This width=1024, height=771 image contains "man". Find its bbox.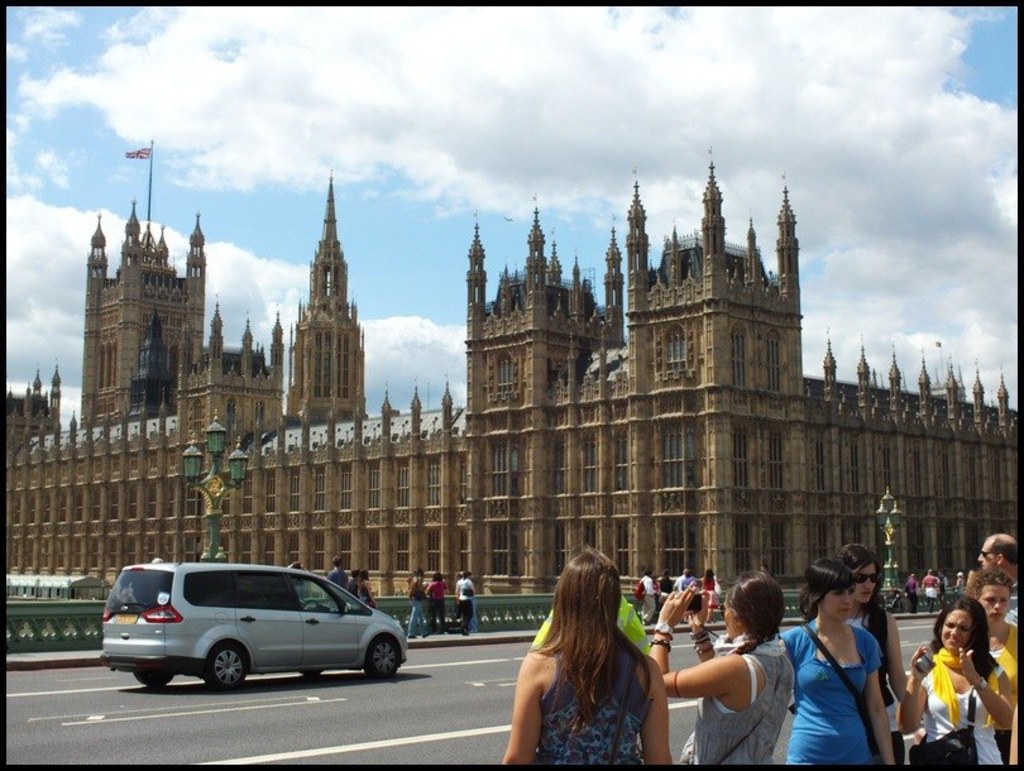
327, 551, 355, 594.
